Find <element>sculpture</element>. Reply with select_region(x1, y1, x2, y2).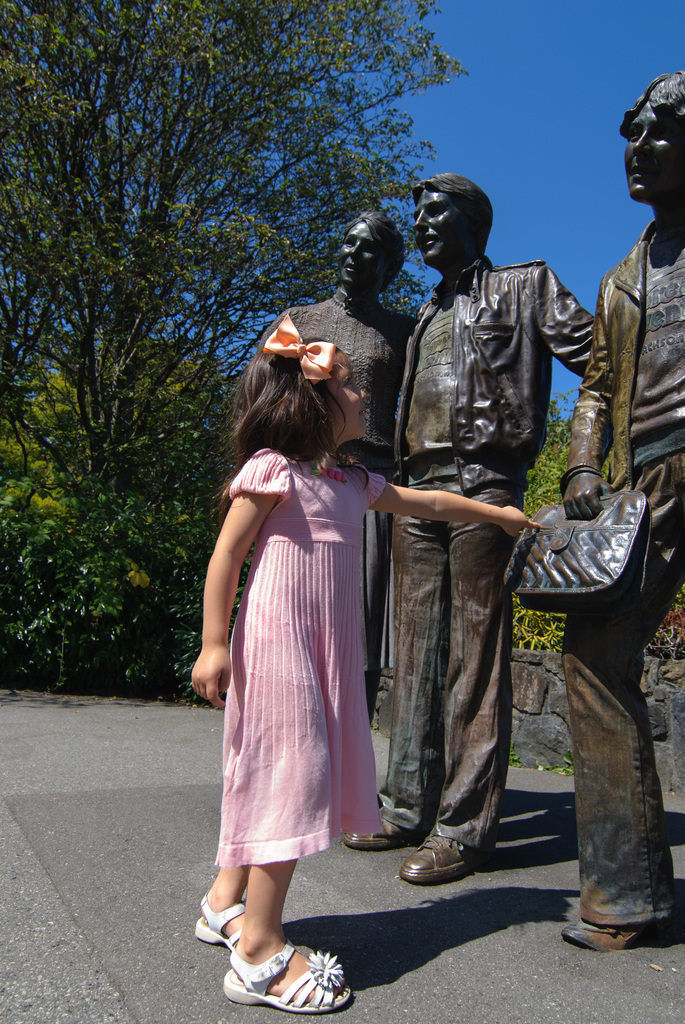
select_region(357, 143, 603, 929).
